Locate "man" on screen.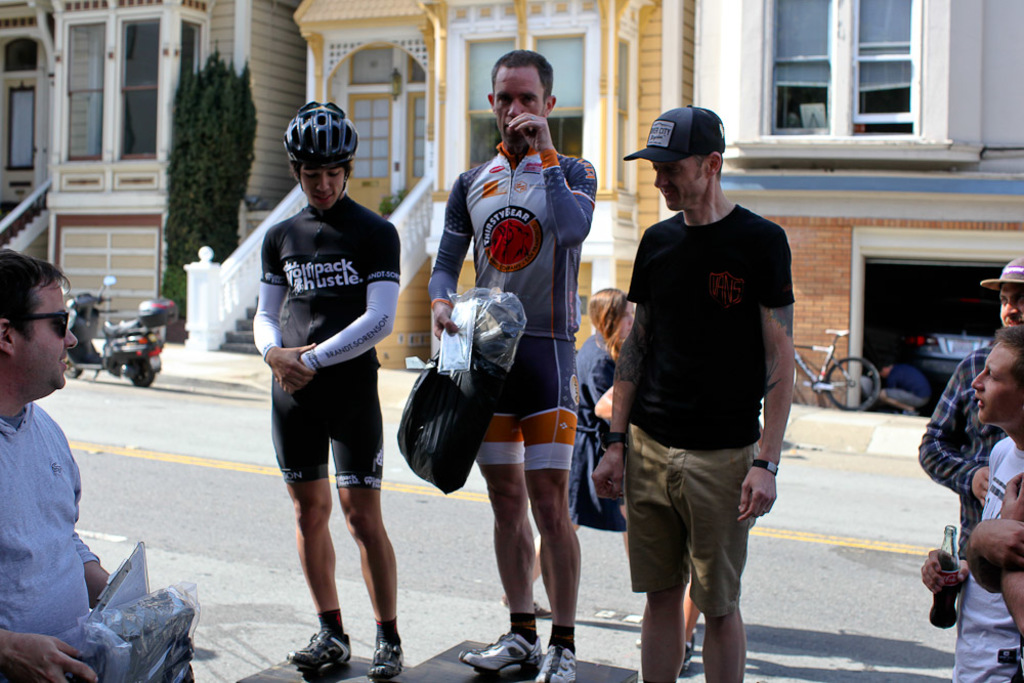
On screen at [249,102,403,682].
